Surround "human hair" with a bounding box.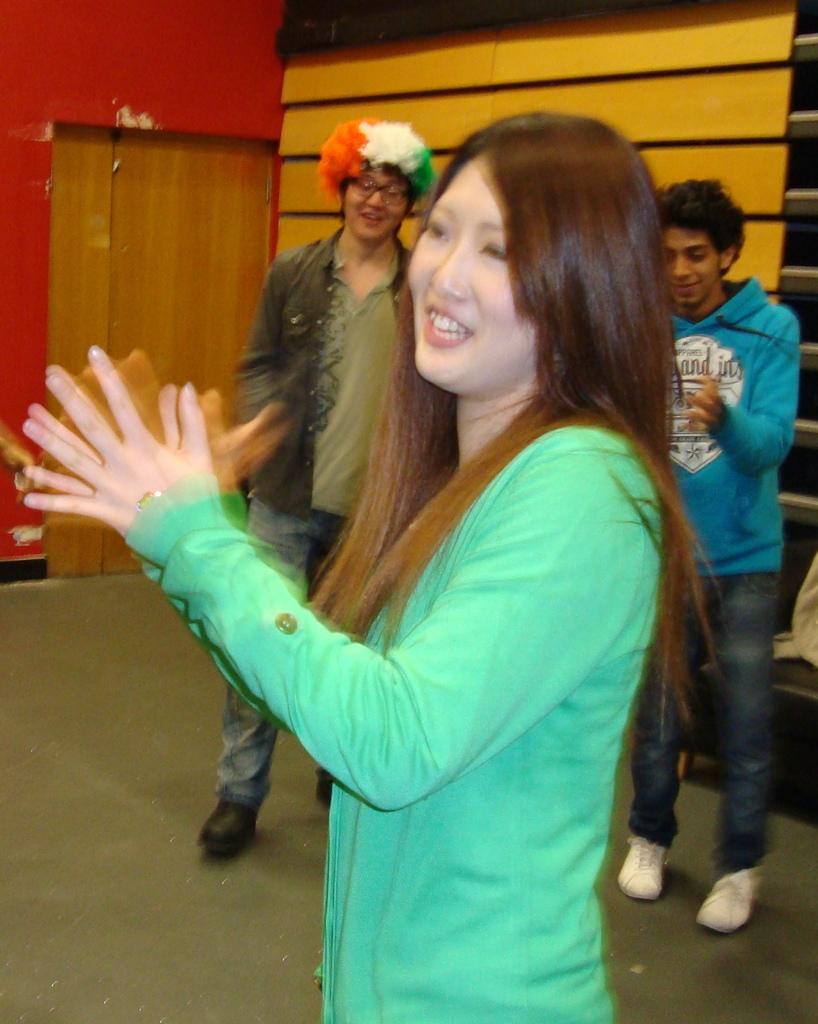
303:113:733:753.
